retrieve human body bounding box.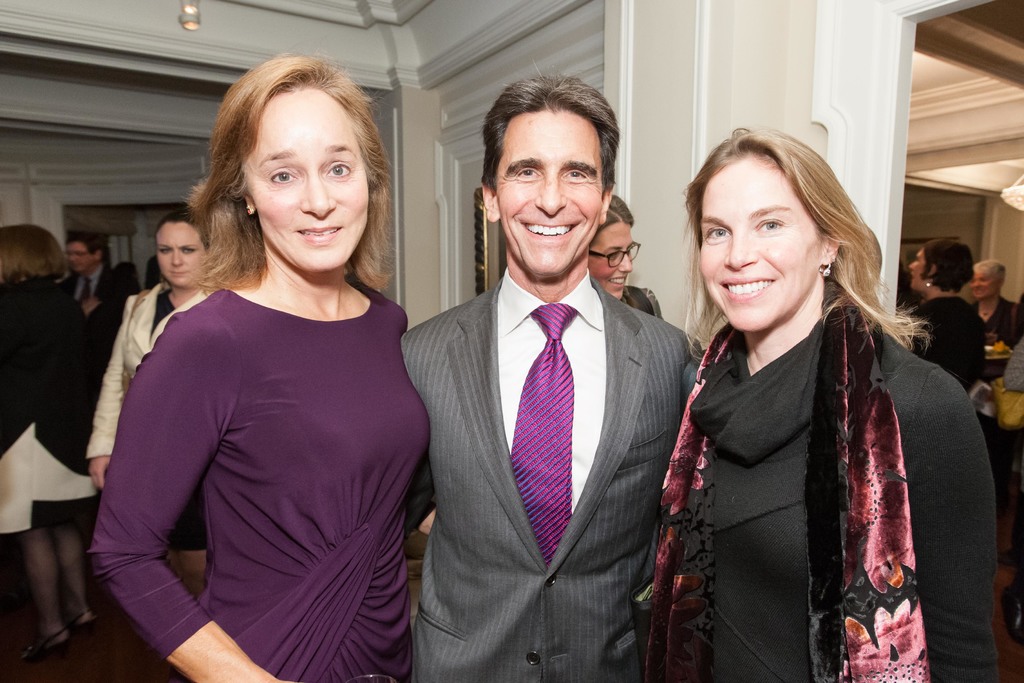
Bounding box: {"left": 881, "top": 293, "right": 986, "bottom": 407}.
